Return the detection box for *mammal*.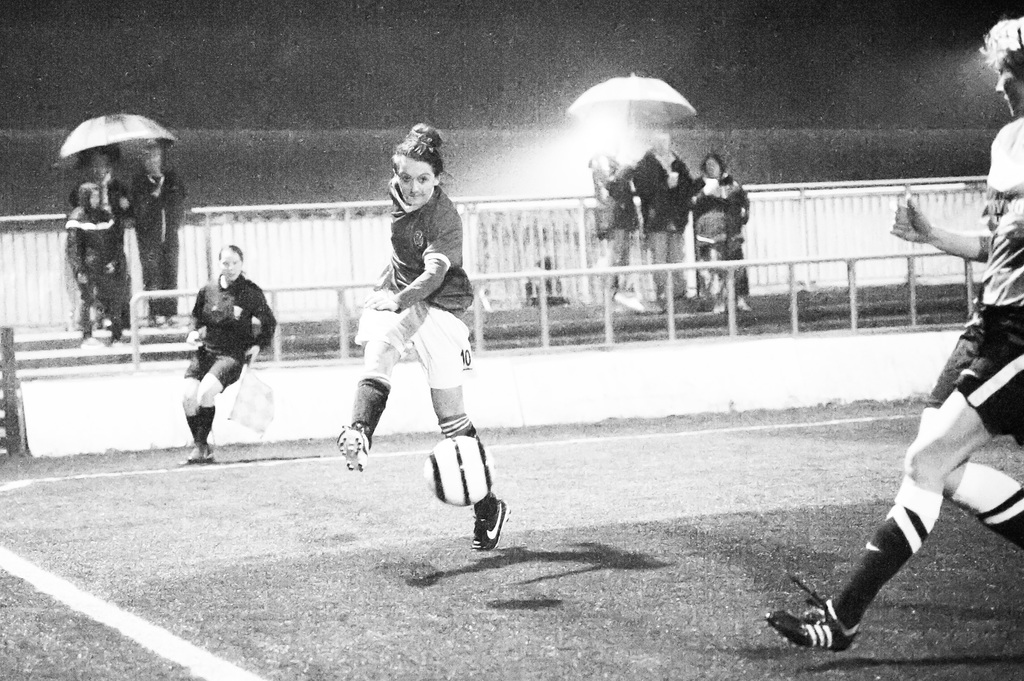
box=[771, 15, 1023, 652].
